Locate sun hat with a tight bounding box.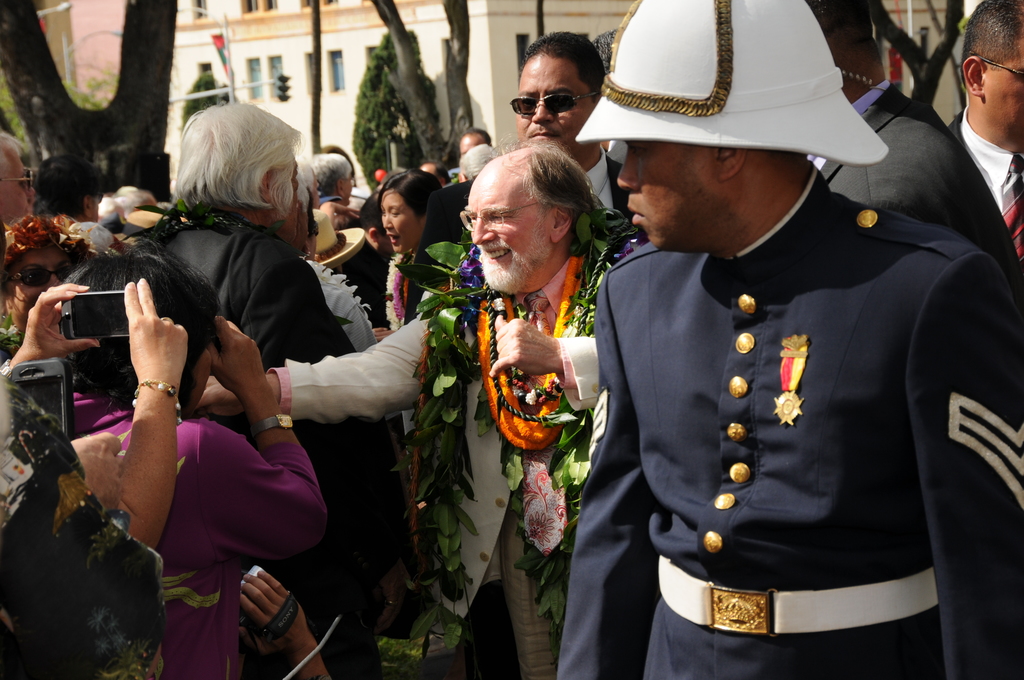
<bbox>108, 206, 188, 244</bbox>.
